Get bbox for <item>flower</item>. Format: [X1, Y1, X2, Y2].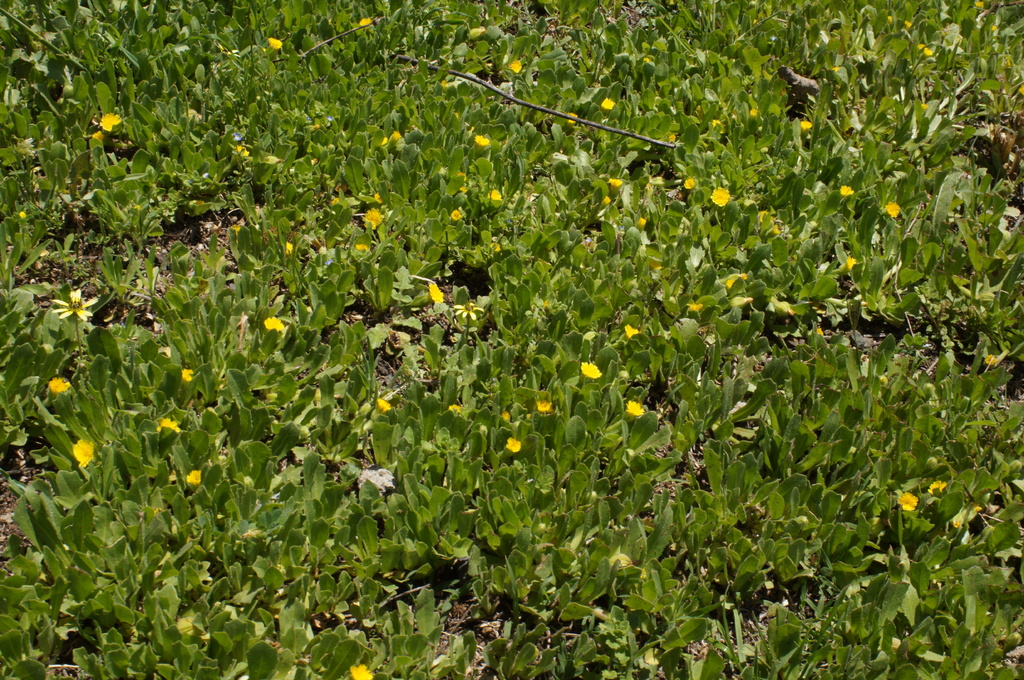
[238, 146, 251, 159].
